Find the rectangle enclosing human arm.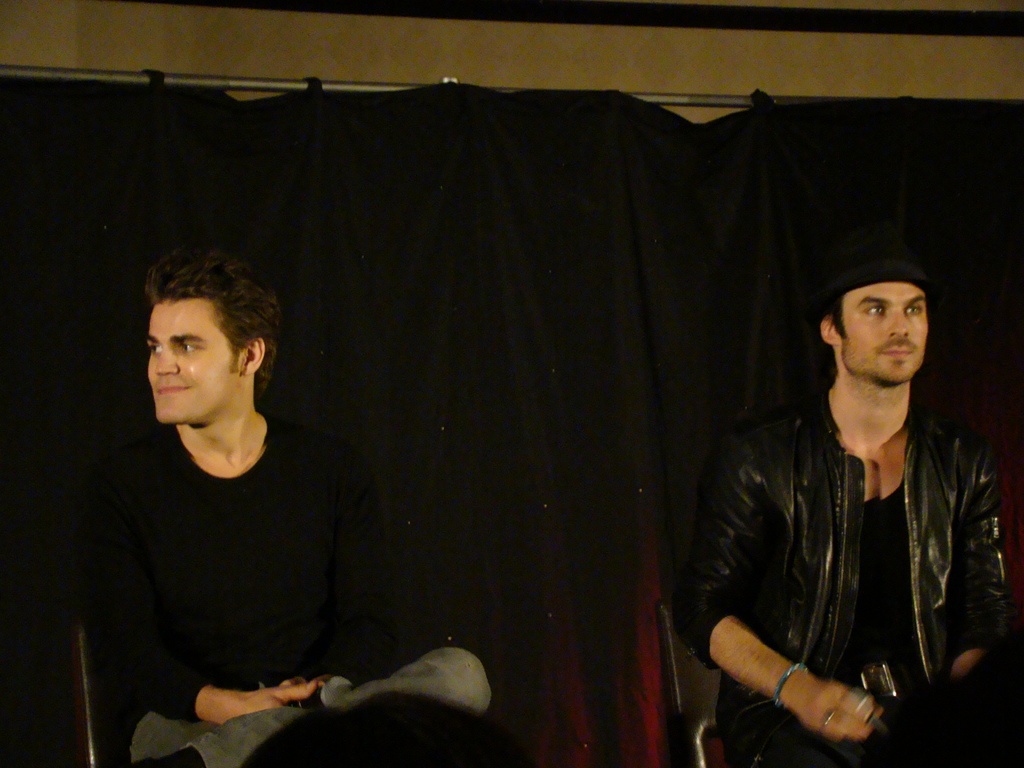
region(273, 450, 417, 730).
